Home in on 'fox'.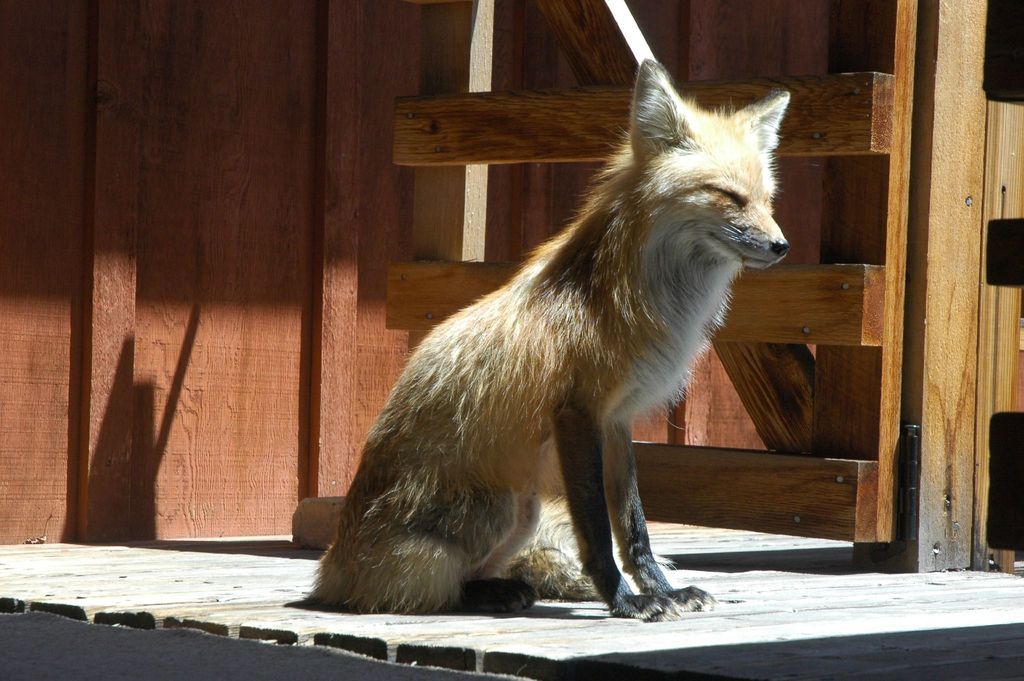
Homed in at x1=302 y1=57 x2=792 y2=625.
